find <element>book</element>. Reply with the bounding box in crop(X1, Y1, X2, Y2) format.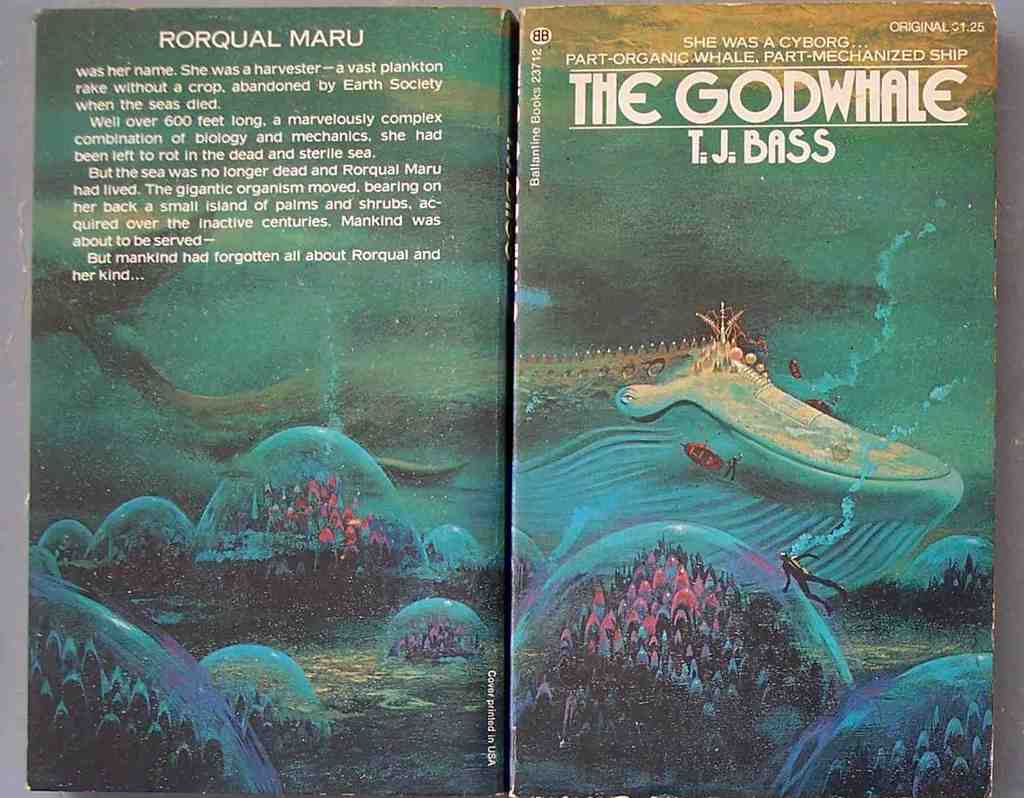
crop(30, 3, 1001, 797).
